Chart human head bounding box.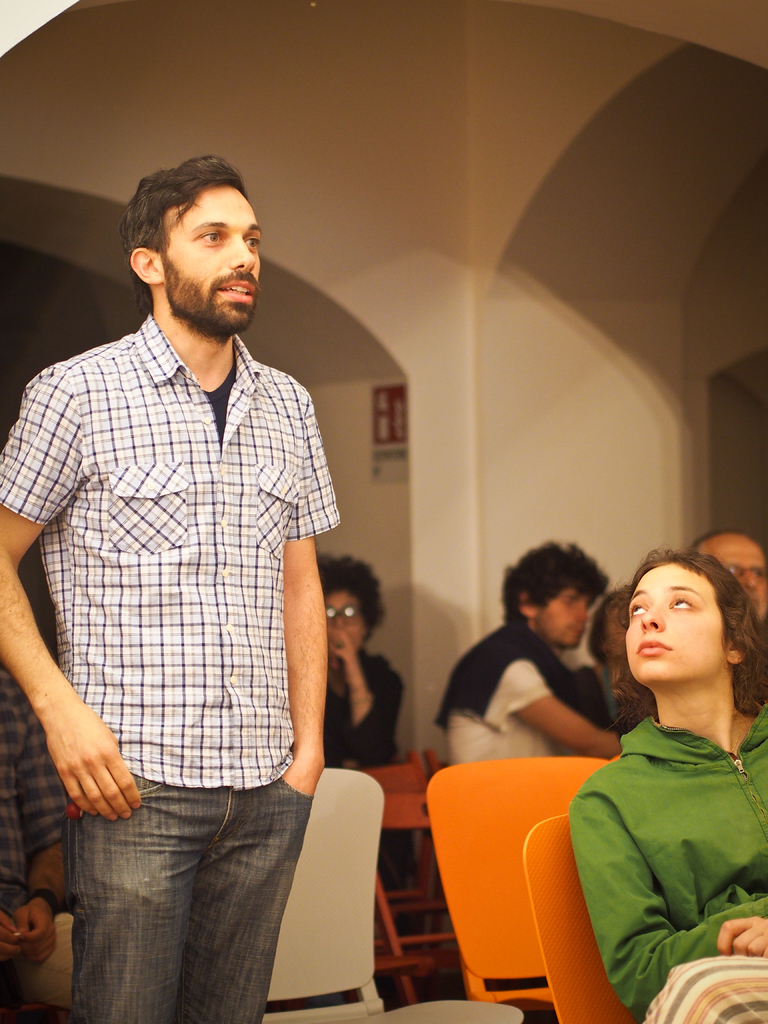
Charted: [left=121, top=149, right=268, bottom=319].
